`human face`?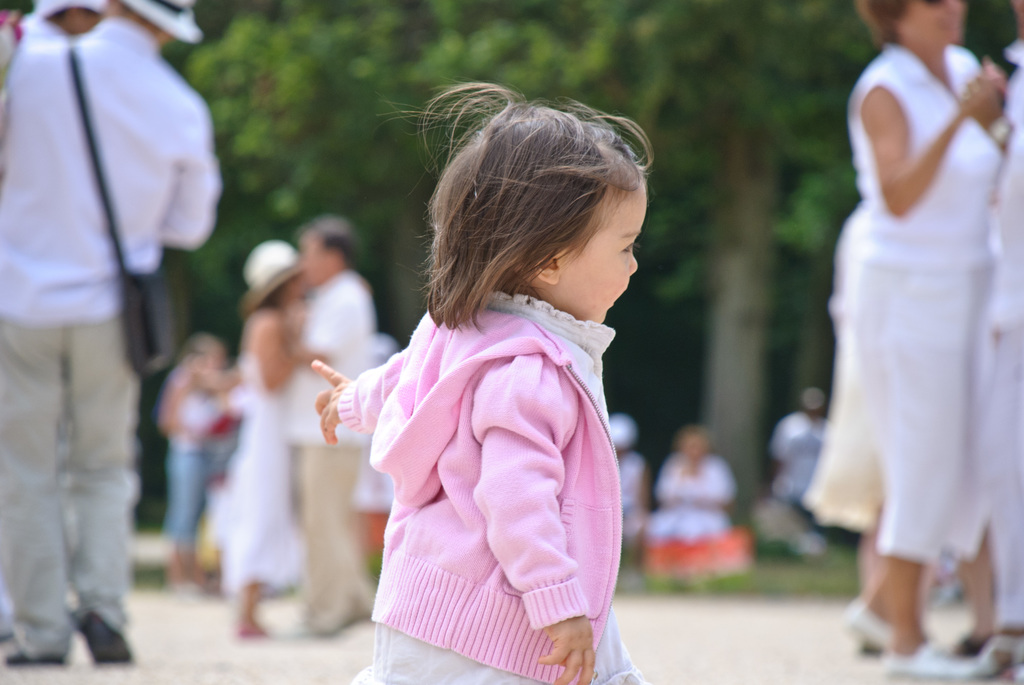
(x1=296, y1=230, x2=326, y2=281)
